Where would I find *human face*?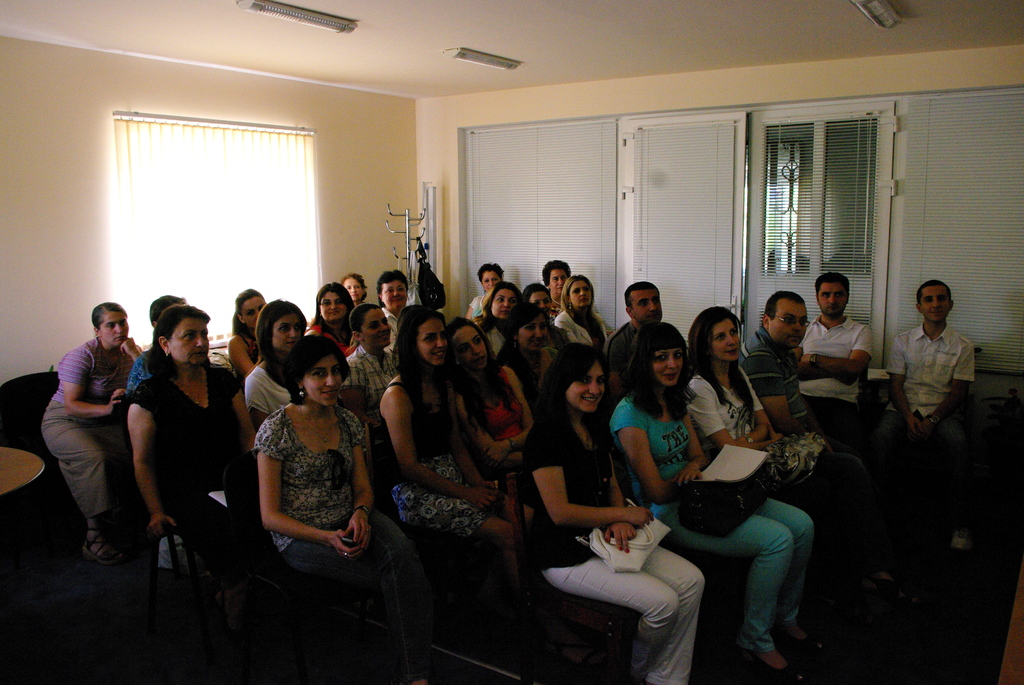
At crop(414, 322, 446, 366).
